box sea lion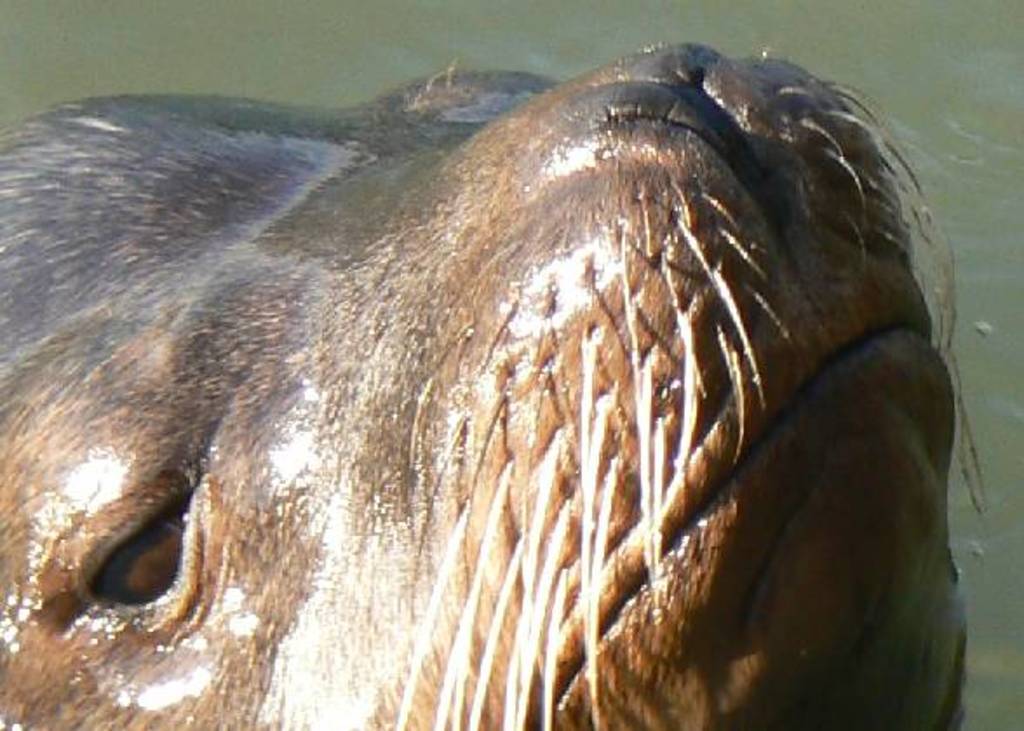
BBox(0, 42, 986, 729)
